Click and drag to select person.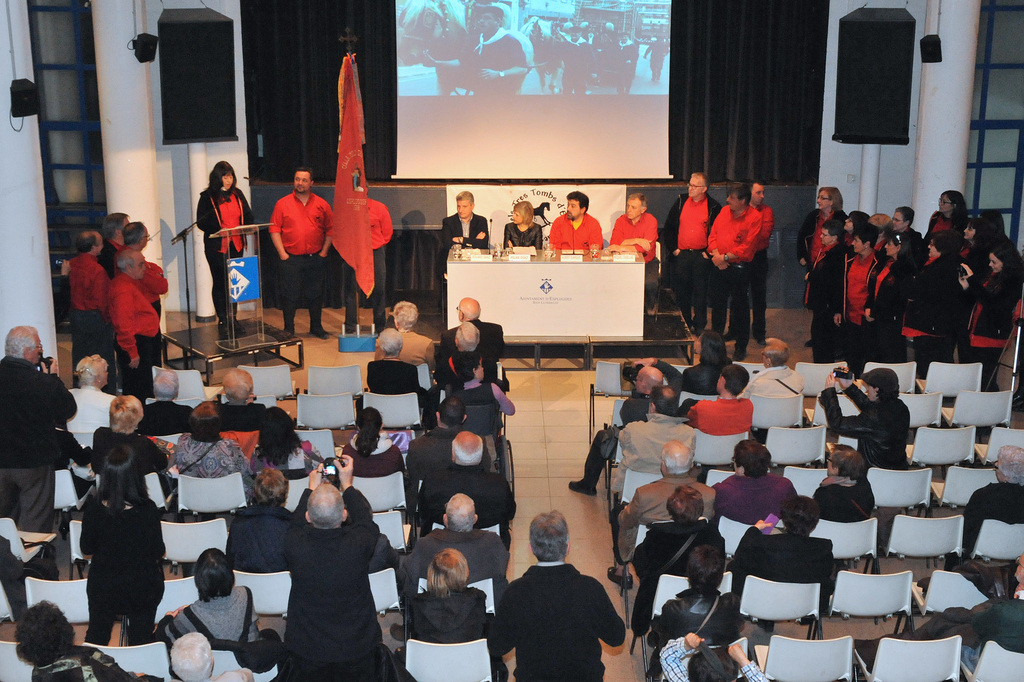
Selection: [271,172,335,342].
